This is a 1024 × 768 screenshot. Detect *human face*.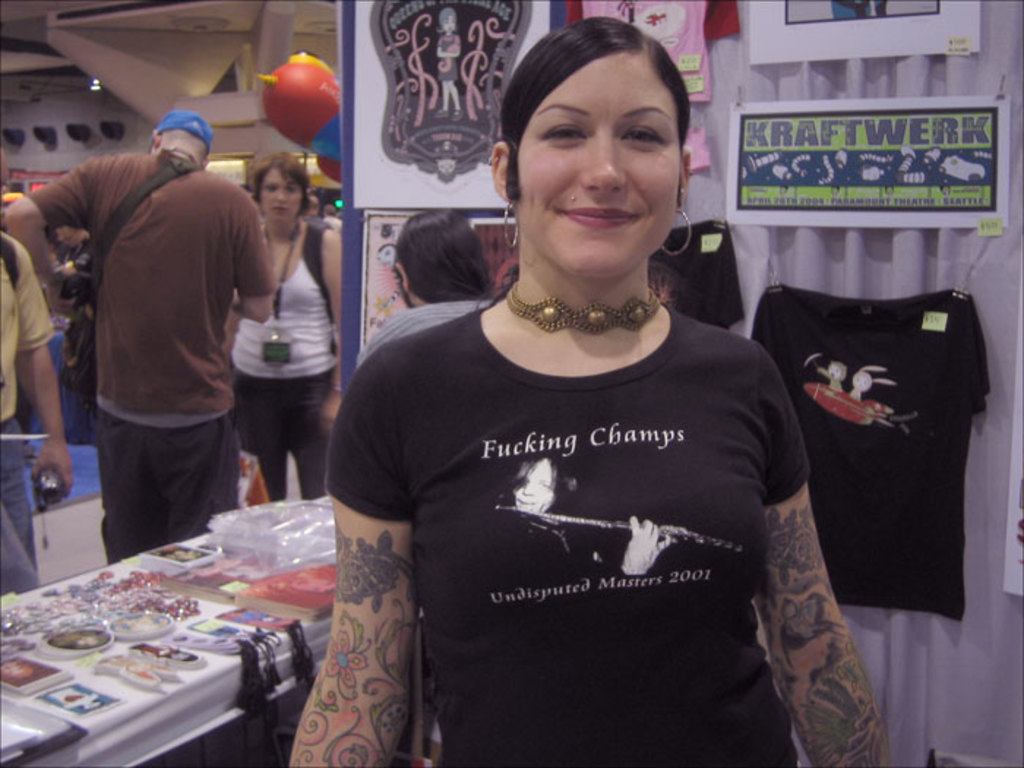
(x1=516, y1=50, x2=680, y2=278).
